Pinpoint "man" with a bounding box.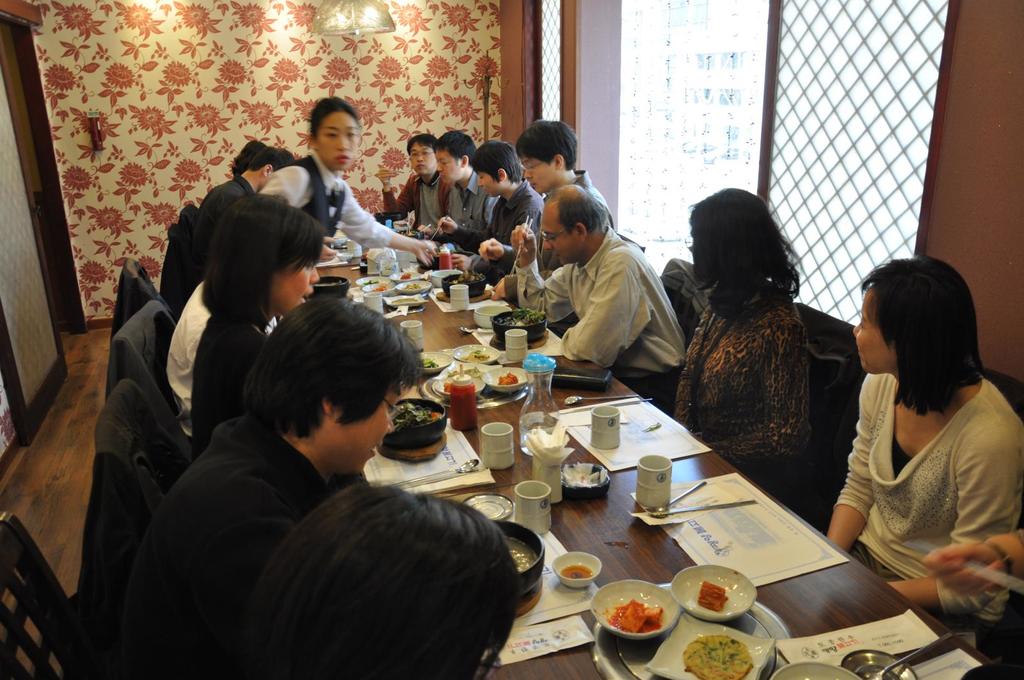
[528, 186, 698, 384].
